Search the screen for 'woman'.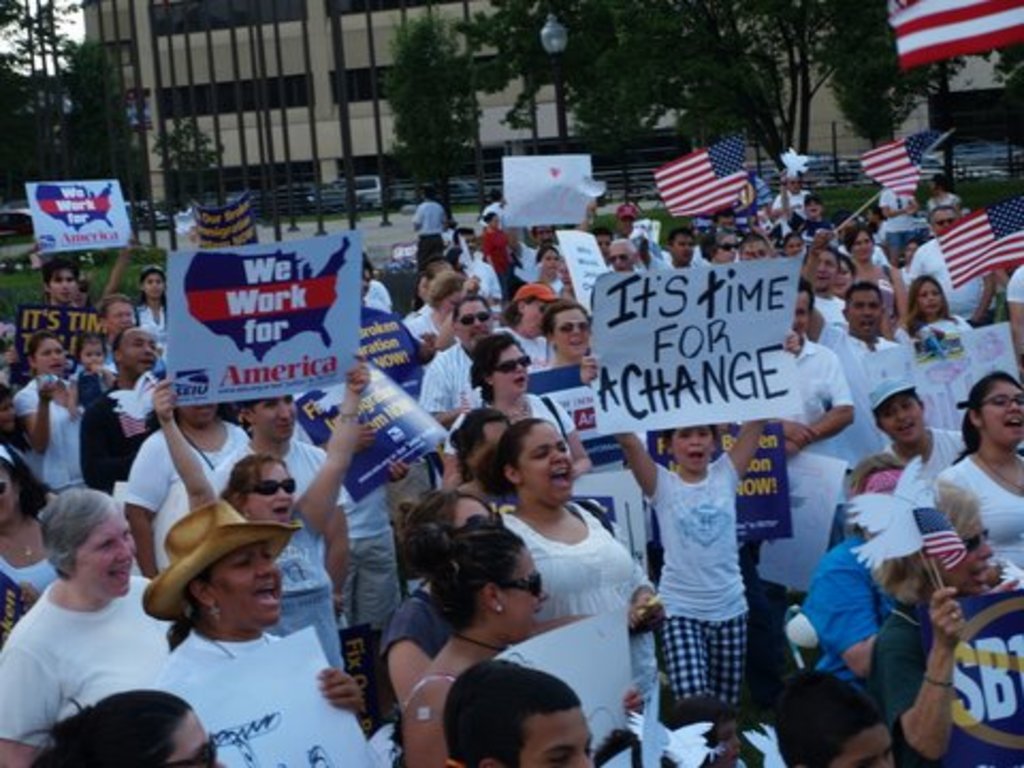
Found at x1=843 y1=450 x2=1022 y2=766.
